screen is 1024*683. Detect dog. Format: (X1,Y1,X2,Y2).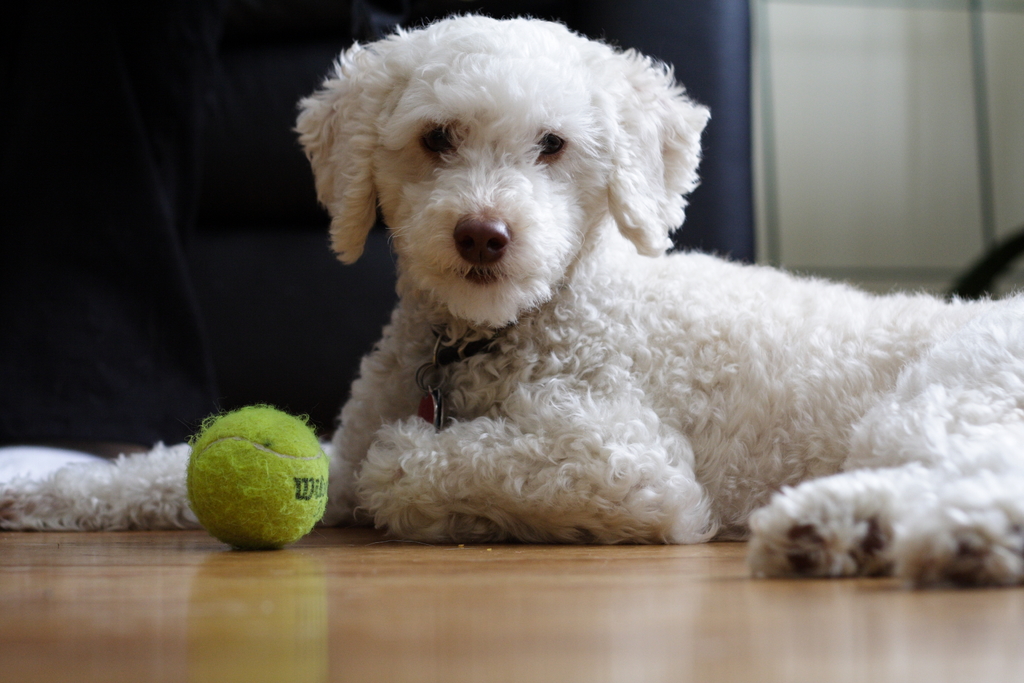
(4,5,1023,580).
